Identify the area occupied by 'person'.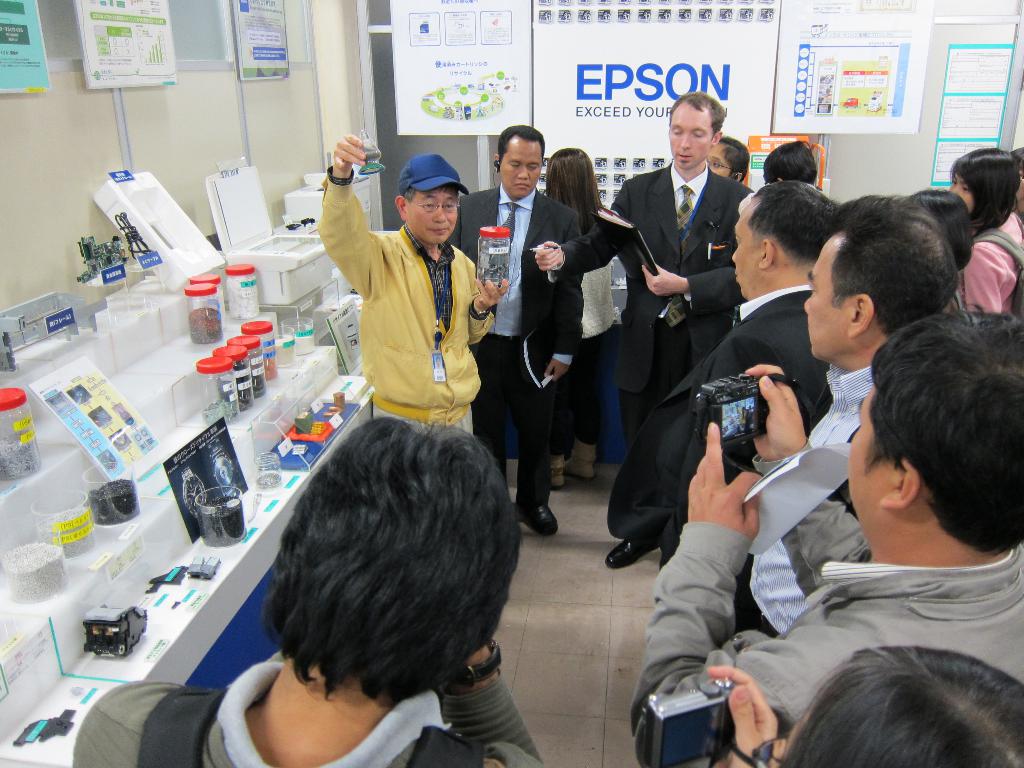
Area: l=452, t=126, r=579, b=543.
